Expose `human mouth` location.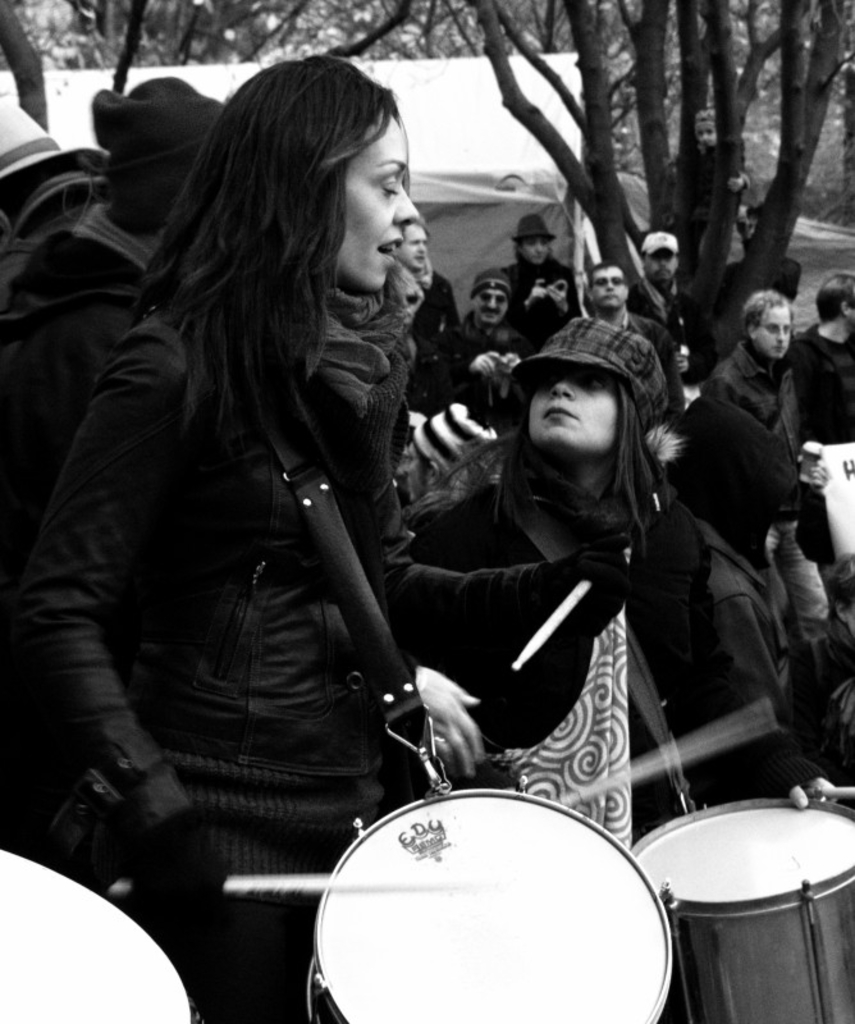
Exposed at locate(415, 253, 424, 264).
